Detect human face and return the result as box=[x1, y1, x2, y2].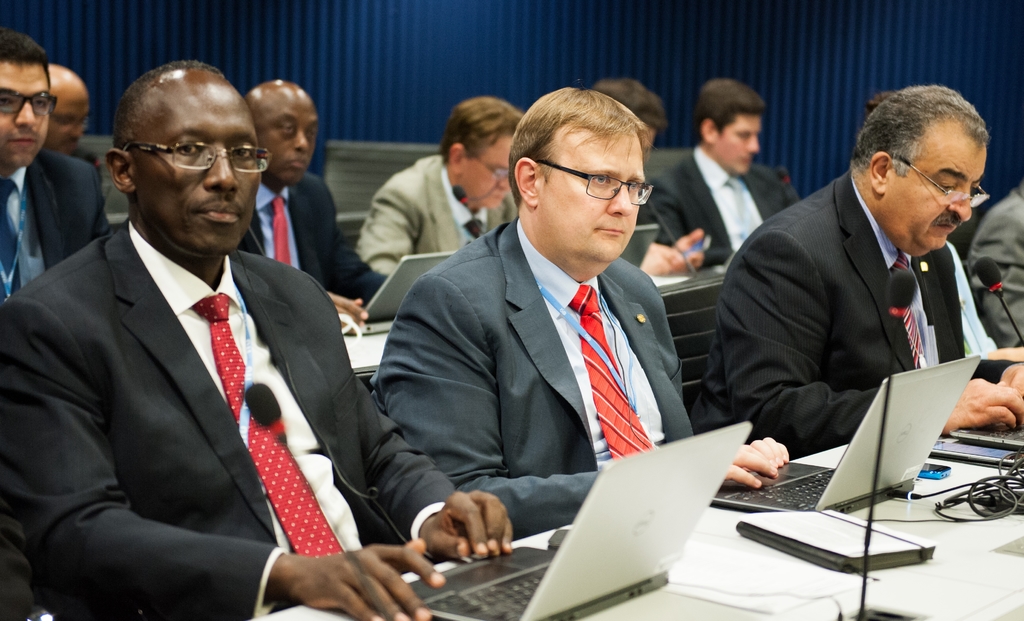
box=[253, 85, 319, 184].
